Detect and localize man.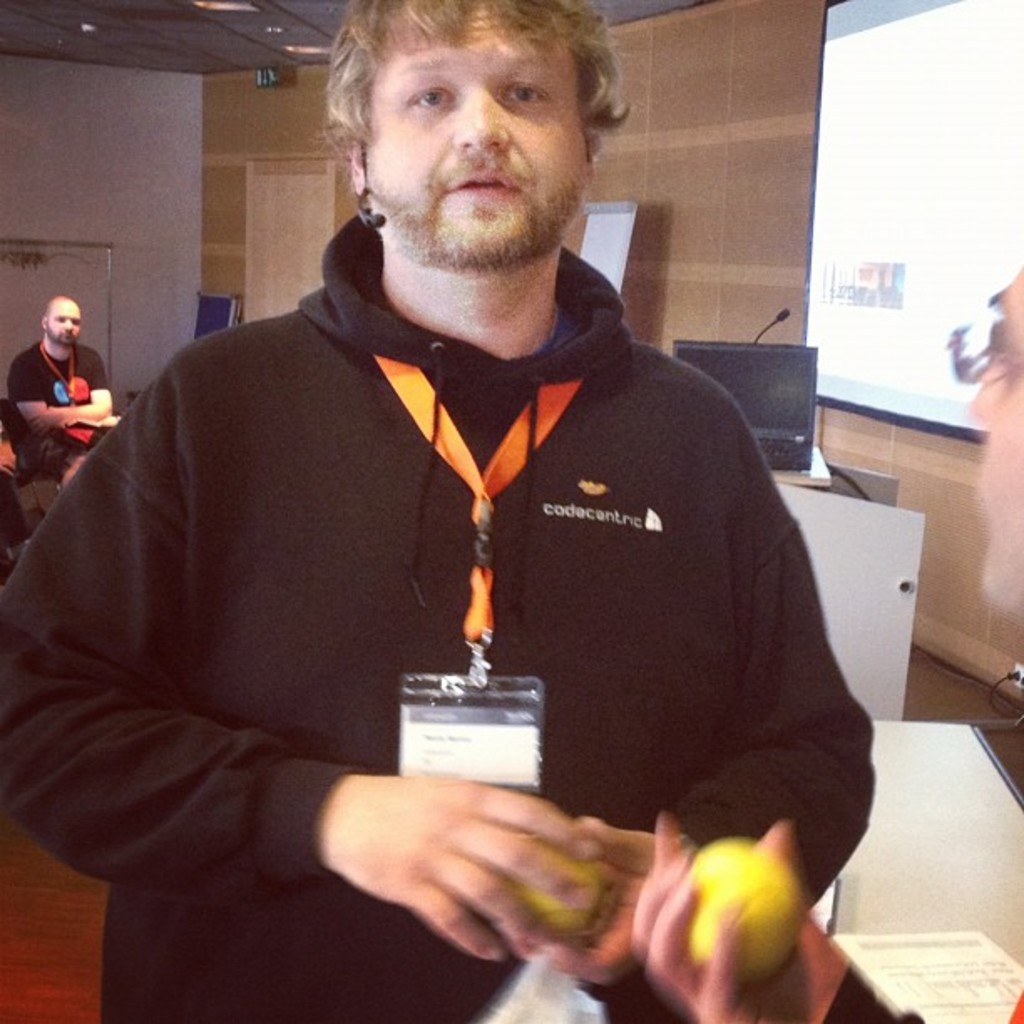
Localized at x1=59 y1=37 x2=873 y2=949.
